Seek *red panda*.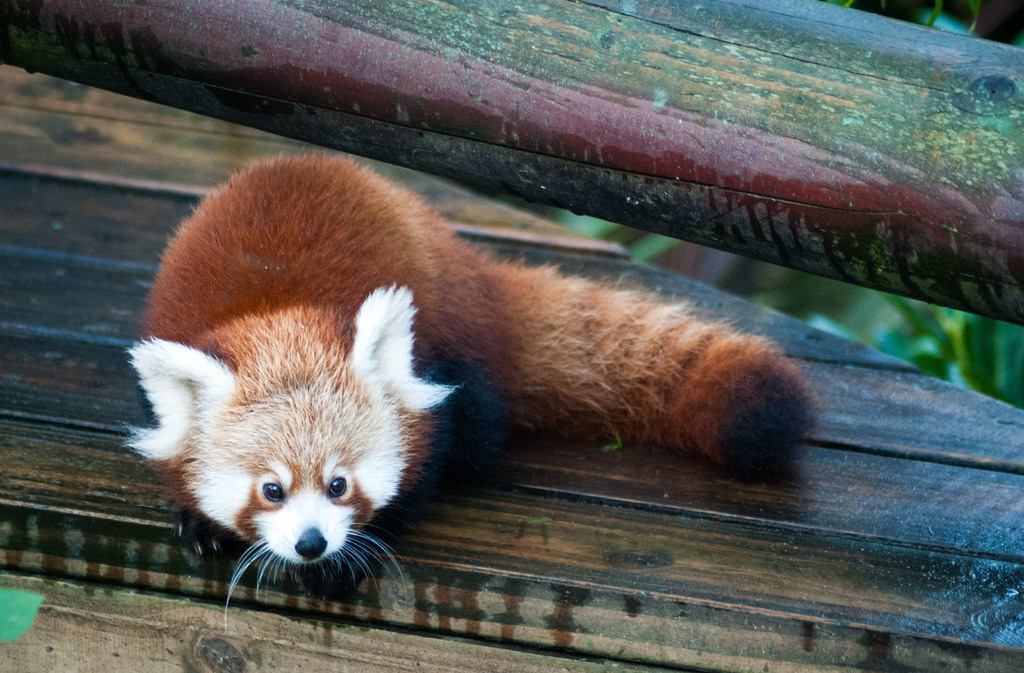
[x1=120, y1=150, x2=818, y2=627].
